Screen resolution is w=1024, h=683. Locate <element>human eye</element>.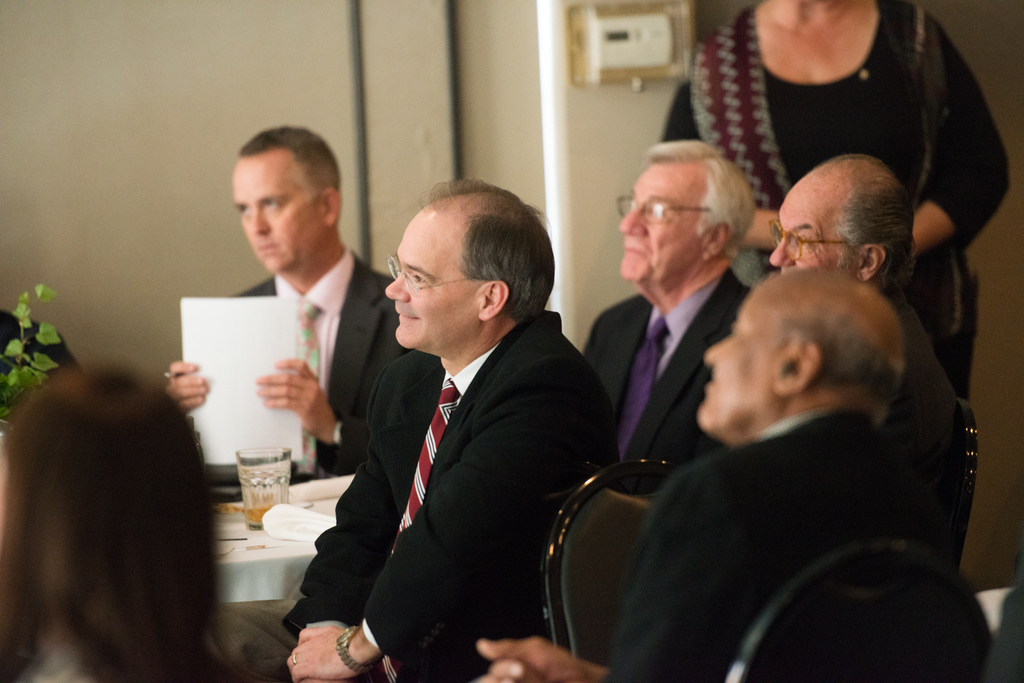
<box>239,207,249,219</box>.
